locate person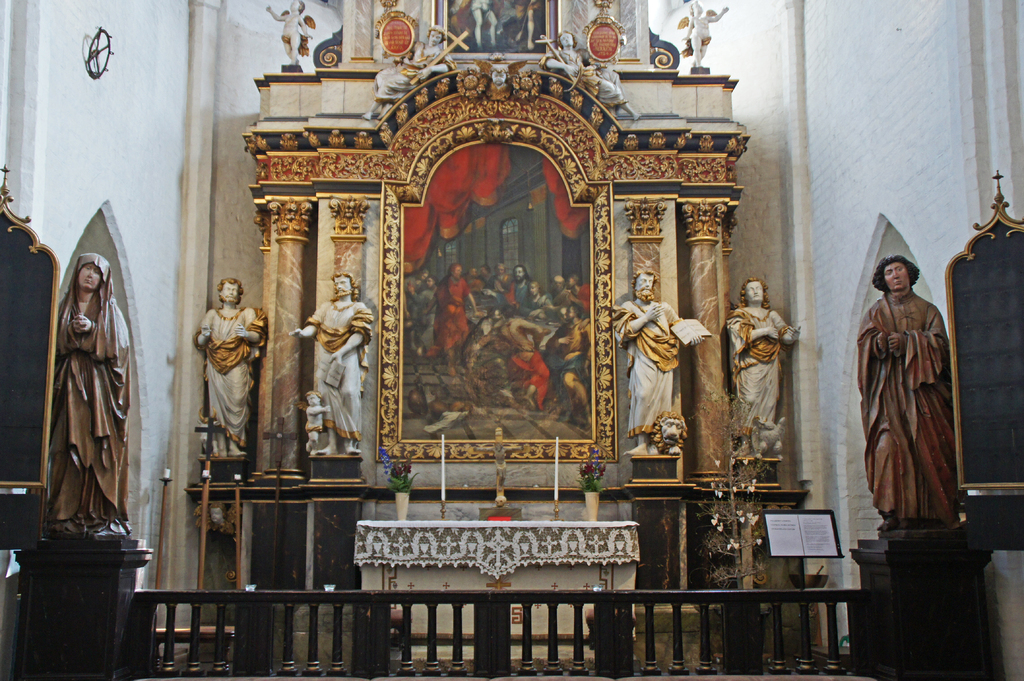
locate(479, 438, 522, 491)
